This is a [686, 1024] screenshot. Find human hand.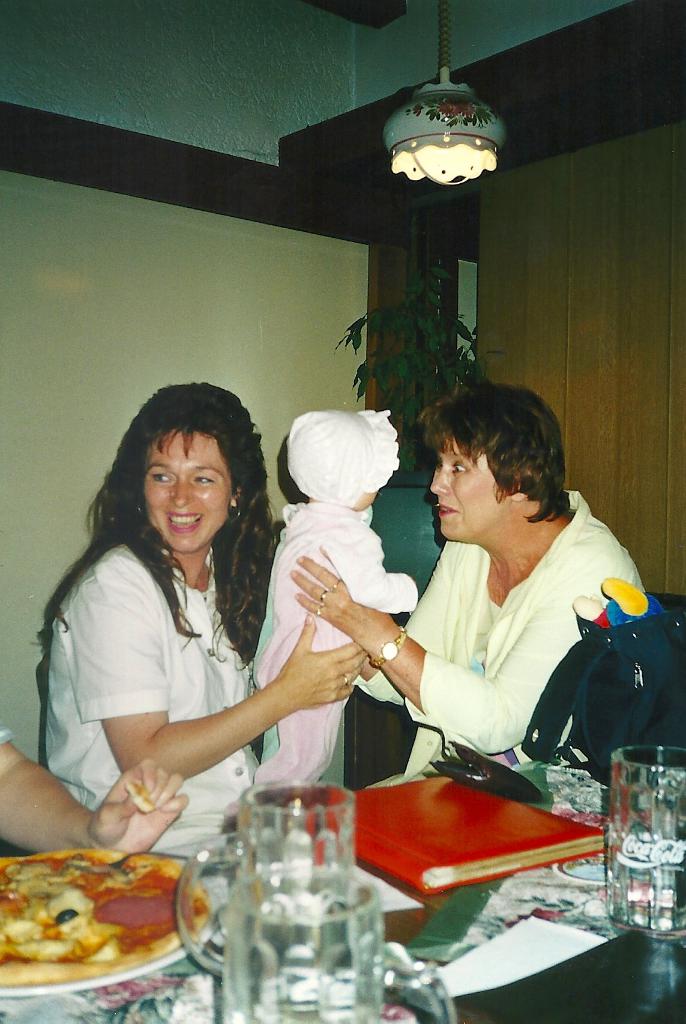
Bounding box: 288/540/388/638.
